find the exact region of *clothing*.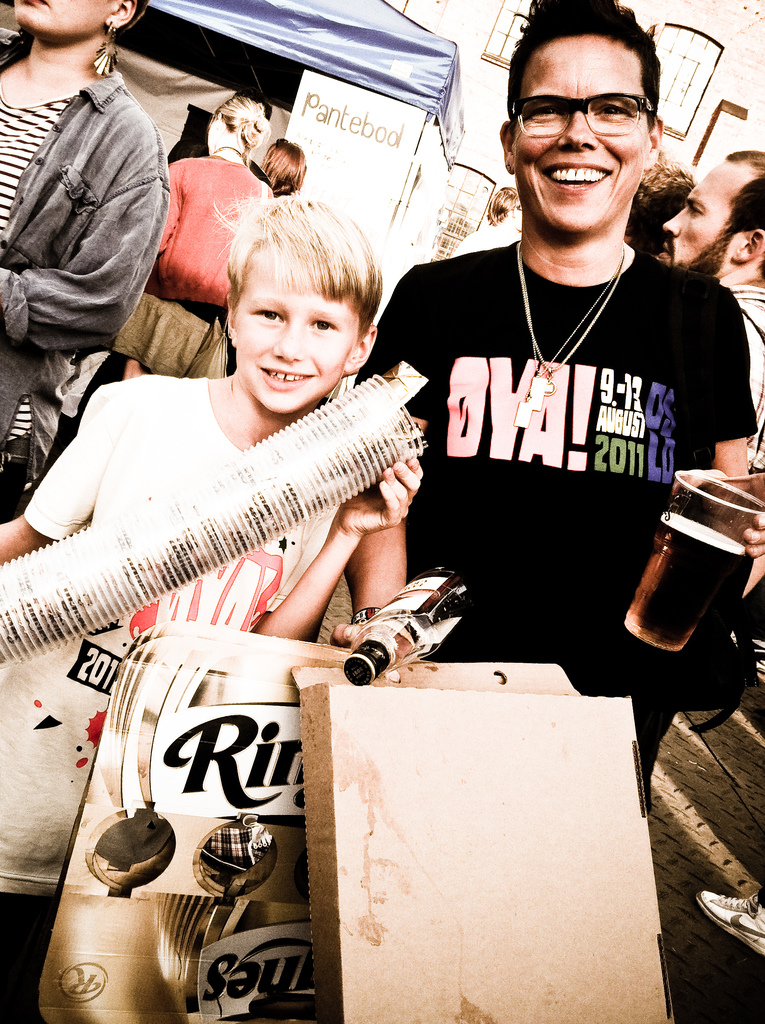
Exact region: <bbox>0, 19, 175, 438</bbox>.
